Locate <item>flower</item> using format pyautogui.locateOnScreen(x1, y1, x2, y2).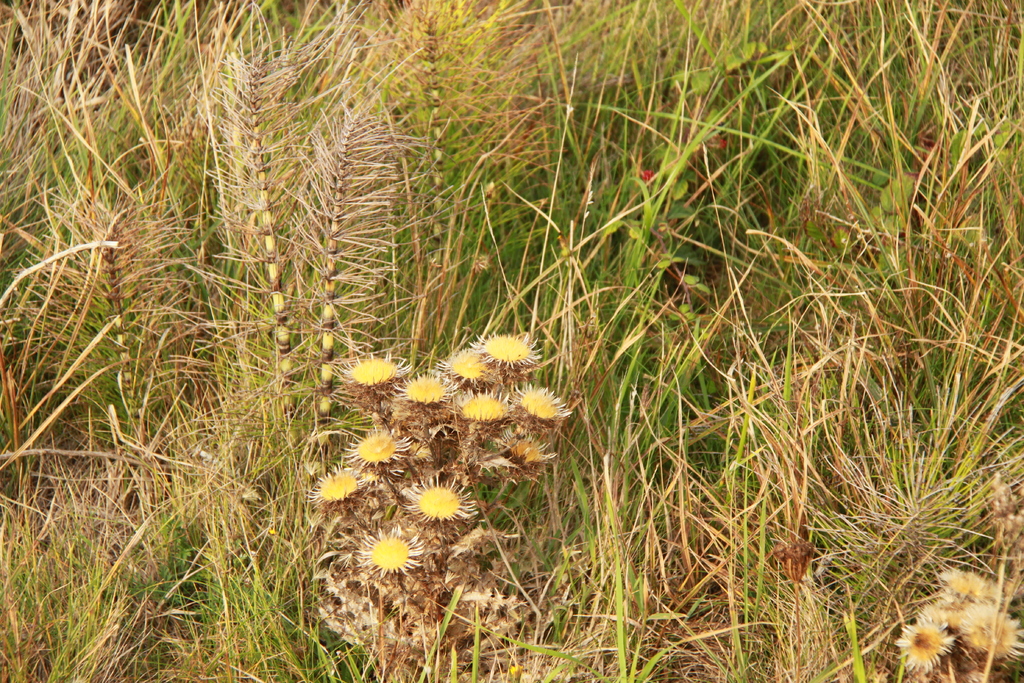
pyautogui.locateOnScreen(505, 383, 581, 424).
